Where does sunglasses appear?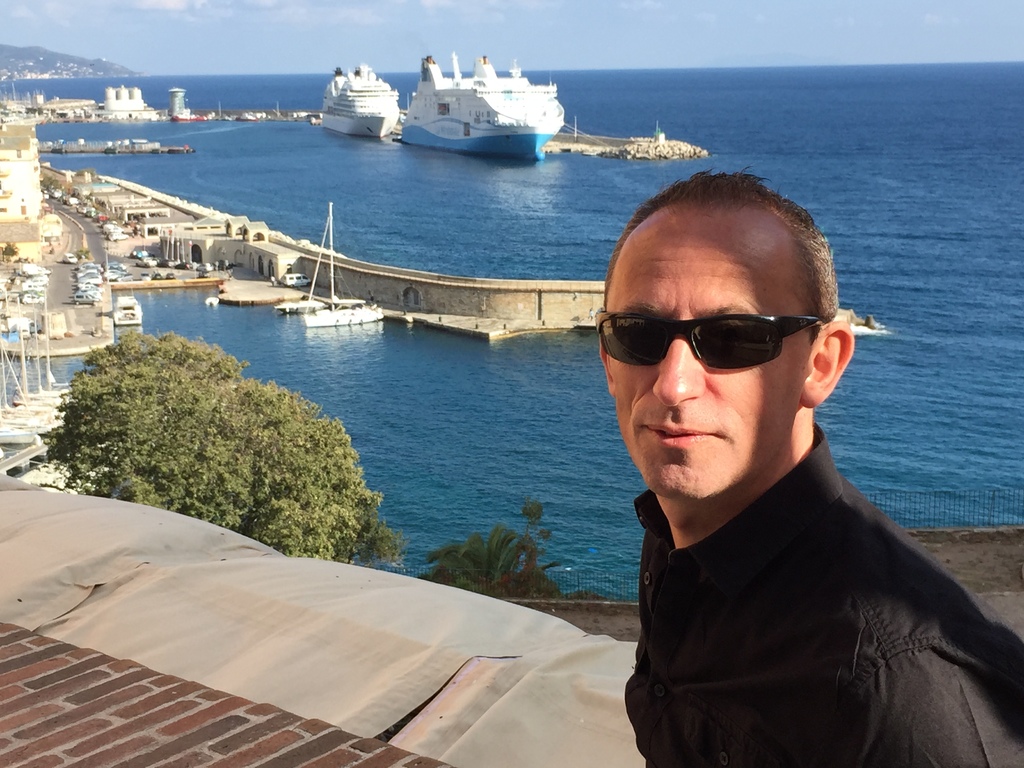
Appears at (x1=593, y1=312, x2=826, y2=365).
